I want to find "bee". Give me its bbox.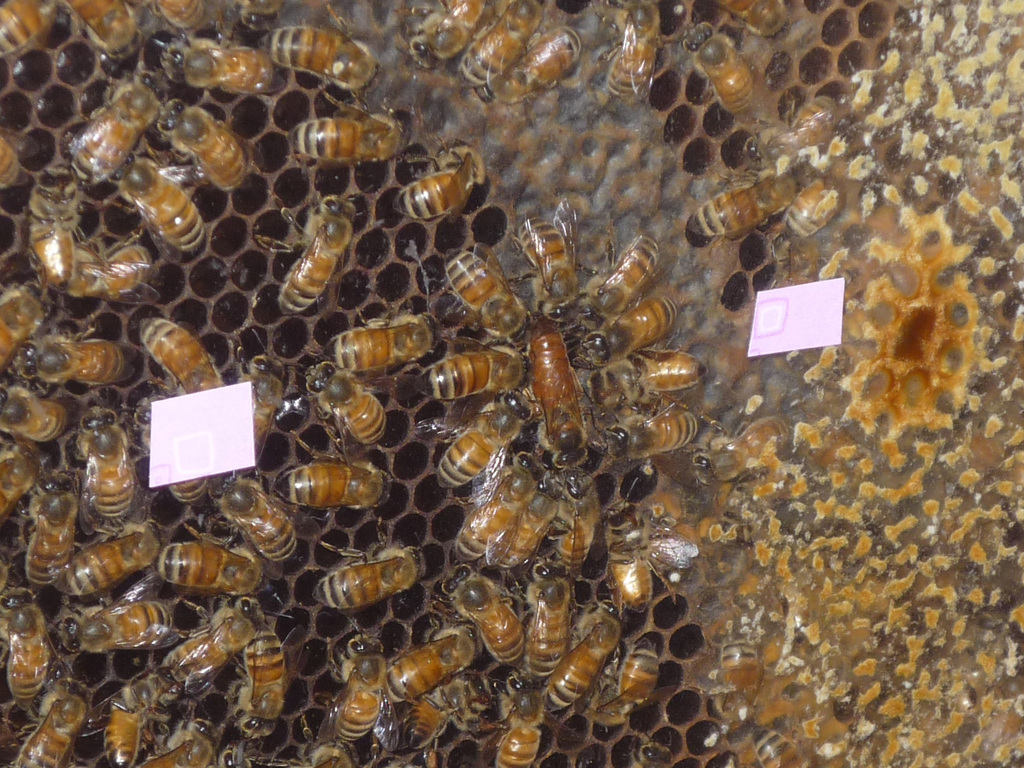
bbox(0, 0, 60, 57).
